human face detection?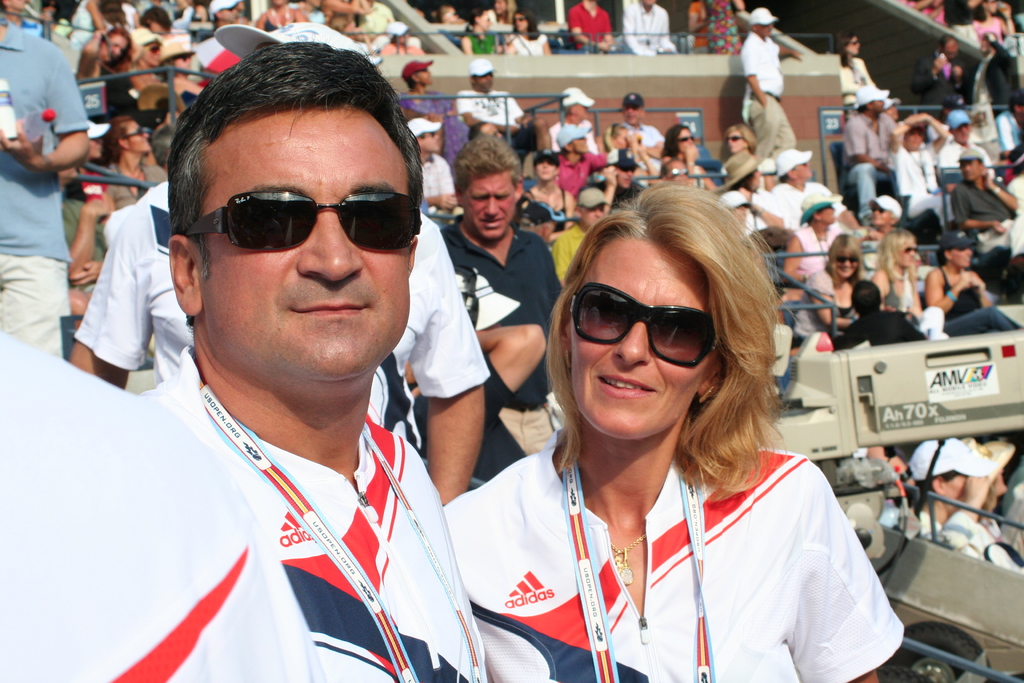
<box>198,106,410,383</box>
